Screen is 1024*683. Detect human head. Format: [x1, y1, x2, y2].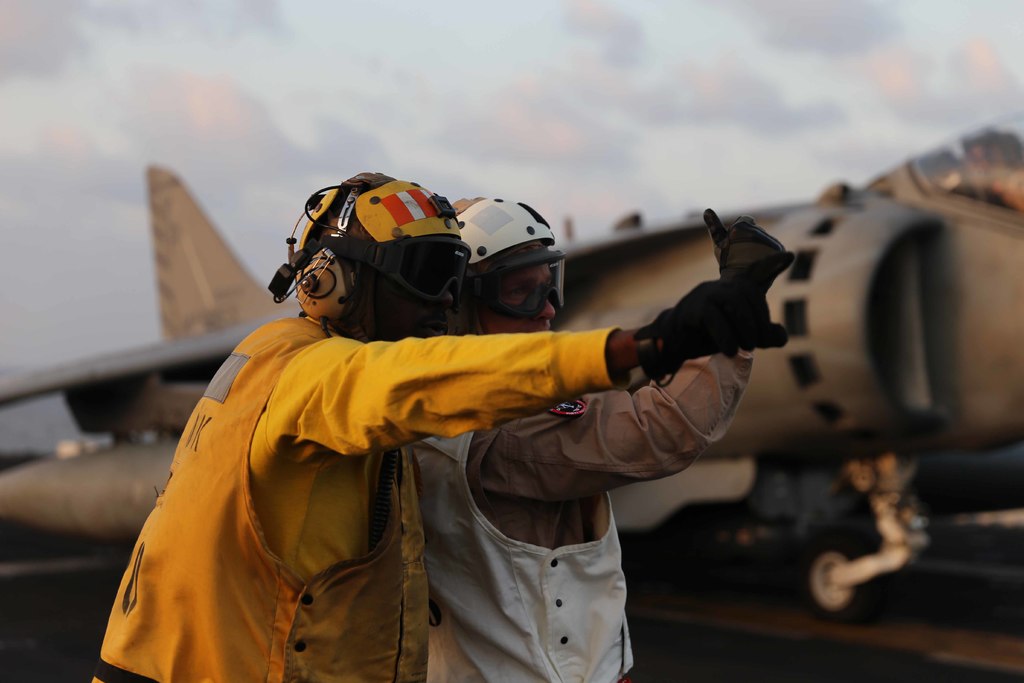
[456, 194, 566, 347].
